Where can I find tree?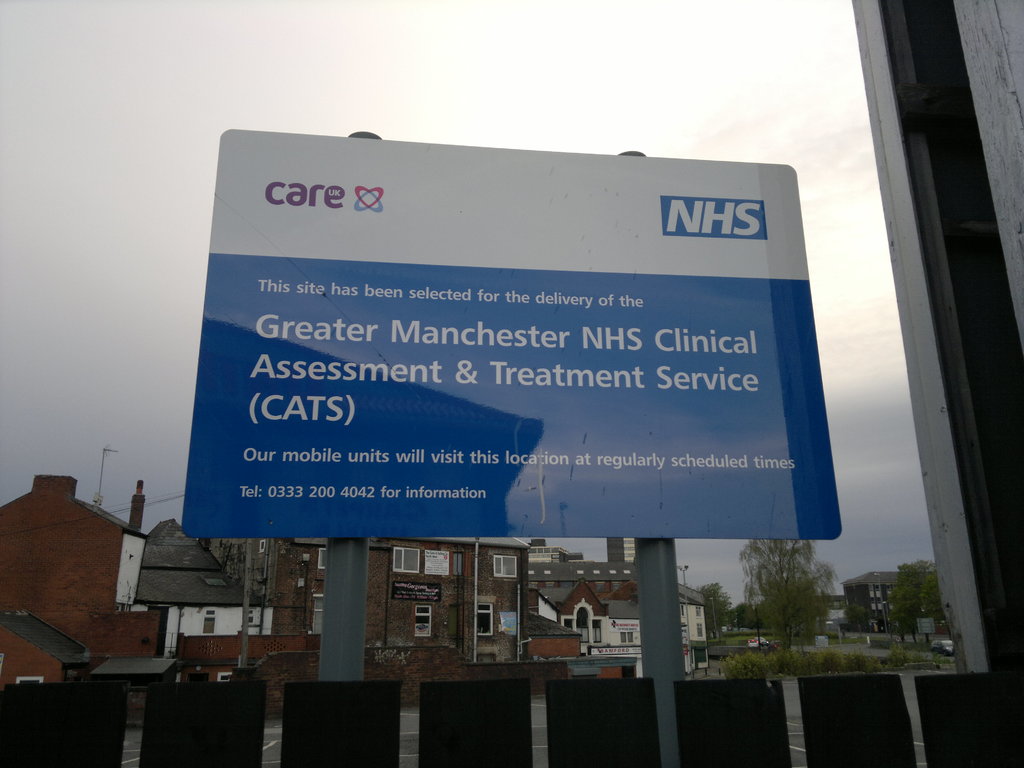
You can find it at box=[742, 536, 842, 644].
